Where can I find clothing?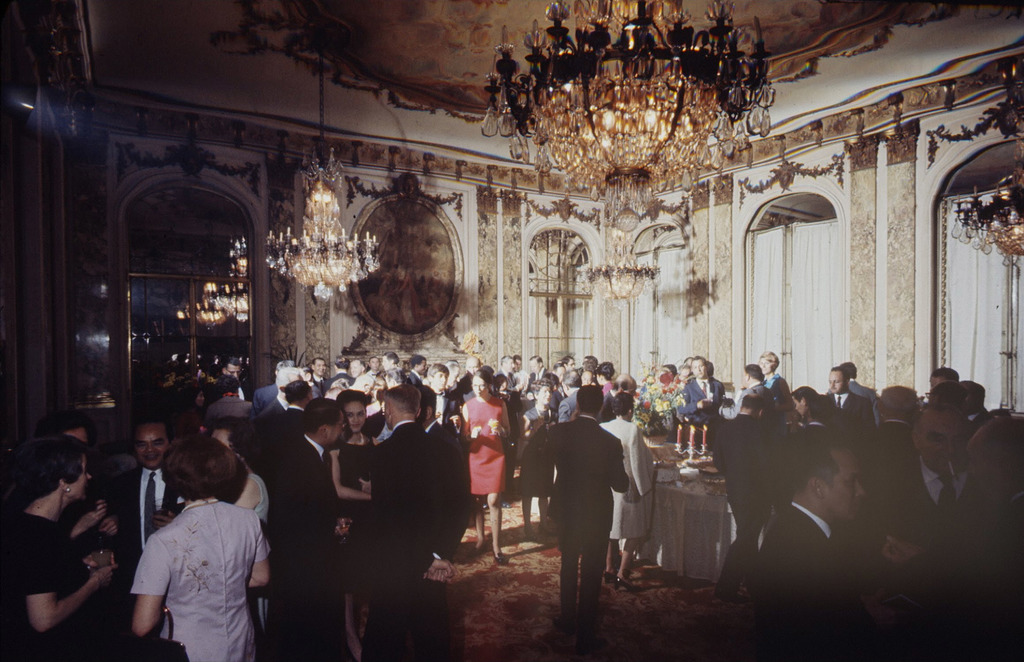
You can find it at detection(517, 402, 558, 497).
